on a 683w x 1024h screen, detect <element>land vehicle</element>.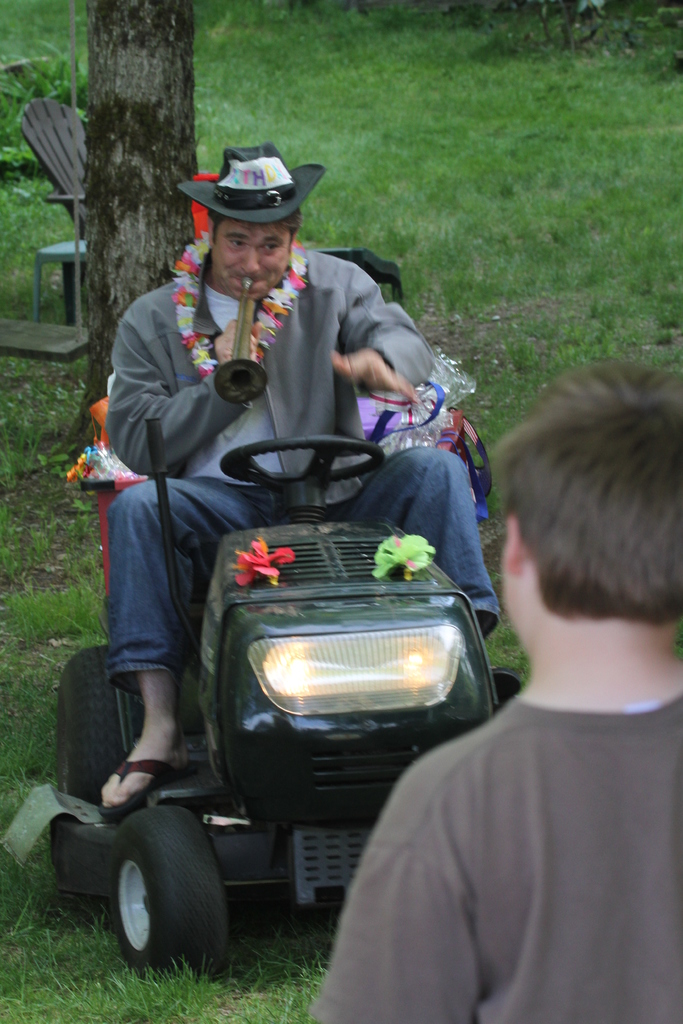
{"left": 77, "top": 364, "right": 538, "bottom": 980}.
